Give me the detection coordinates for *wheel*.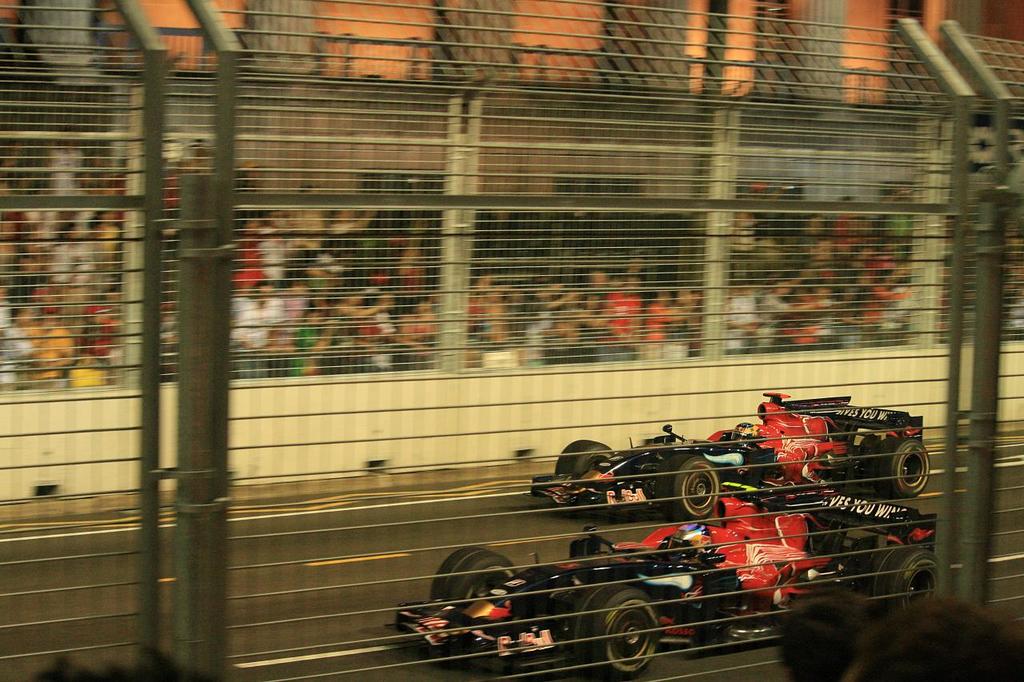
<region>581, 601, 659, 667</region>.
